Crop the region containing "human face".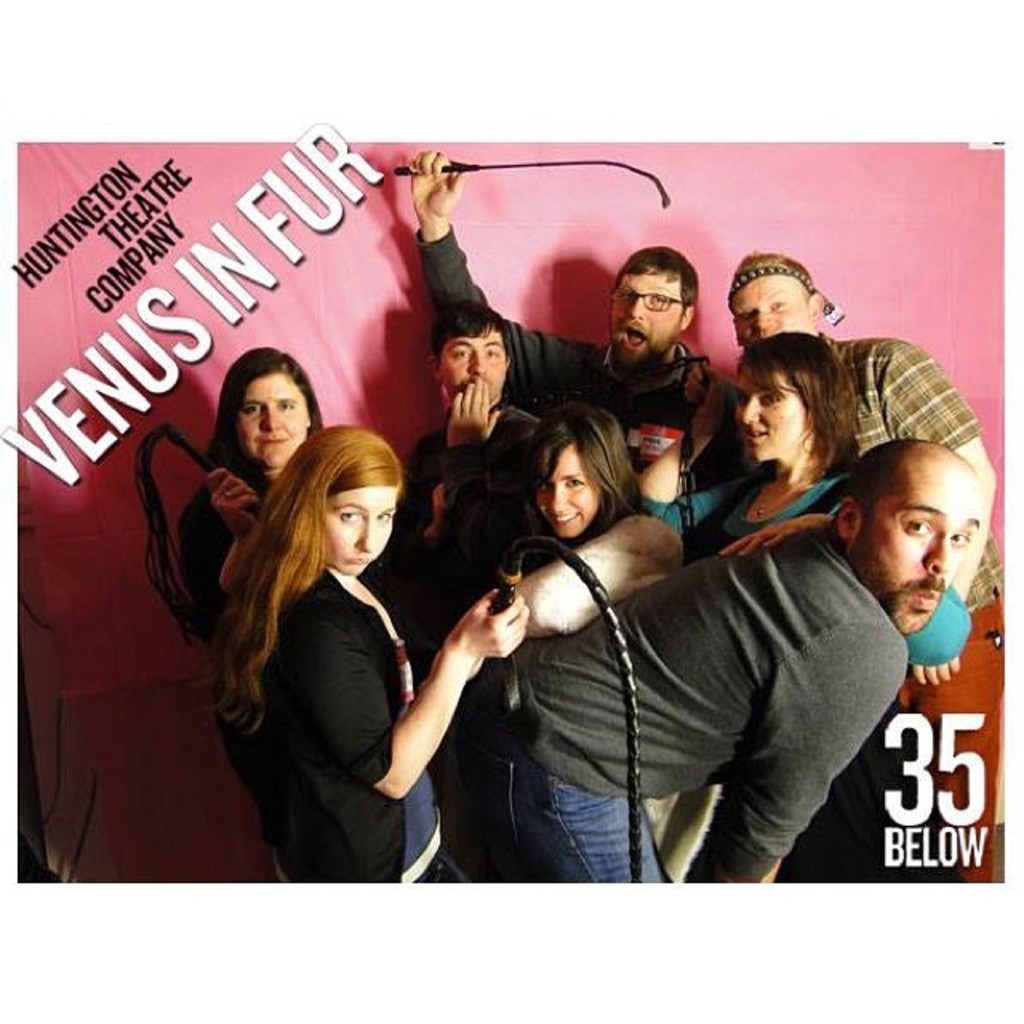
Crop region: 536 440 598 539.
